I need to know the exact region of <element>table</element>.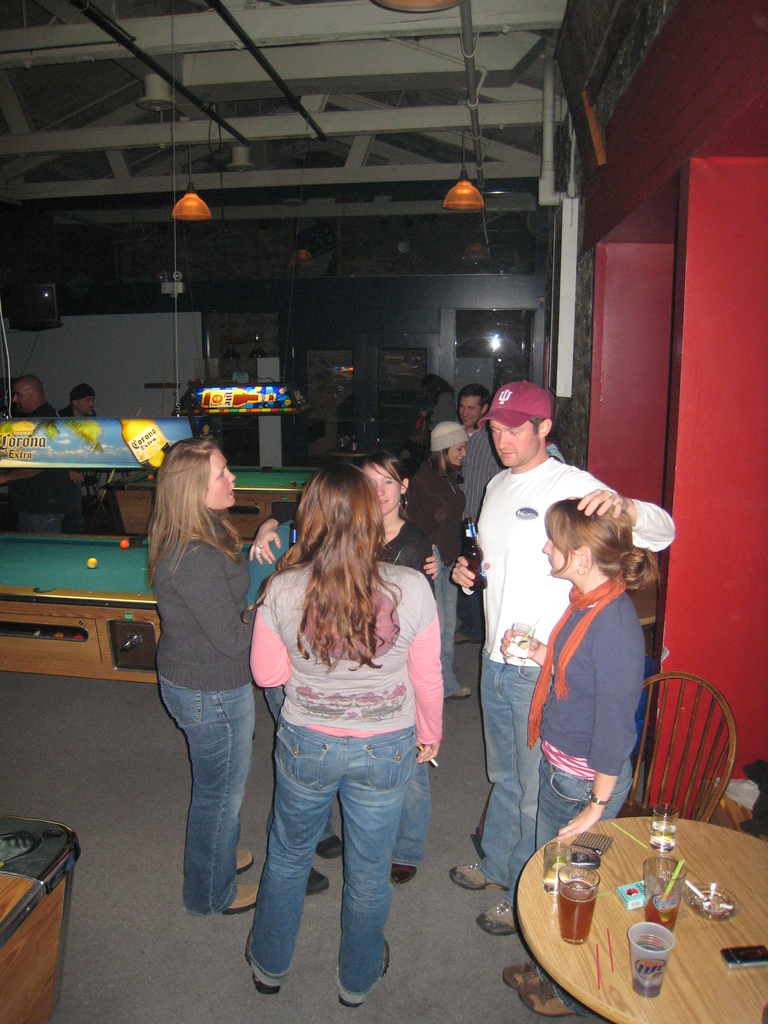
Region: 0 818 81 1023.
